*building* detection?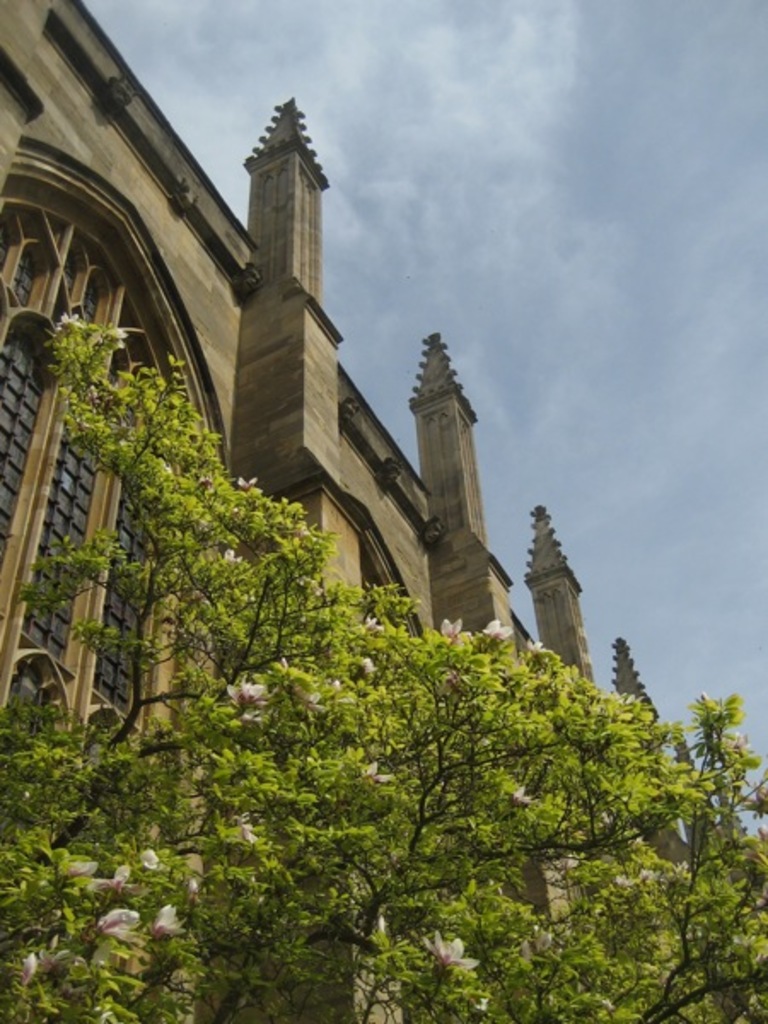
{"left": 0, "top": 0, "right": 751, "bottom": 1015}
